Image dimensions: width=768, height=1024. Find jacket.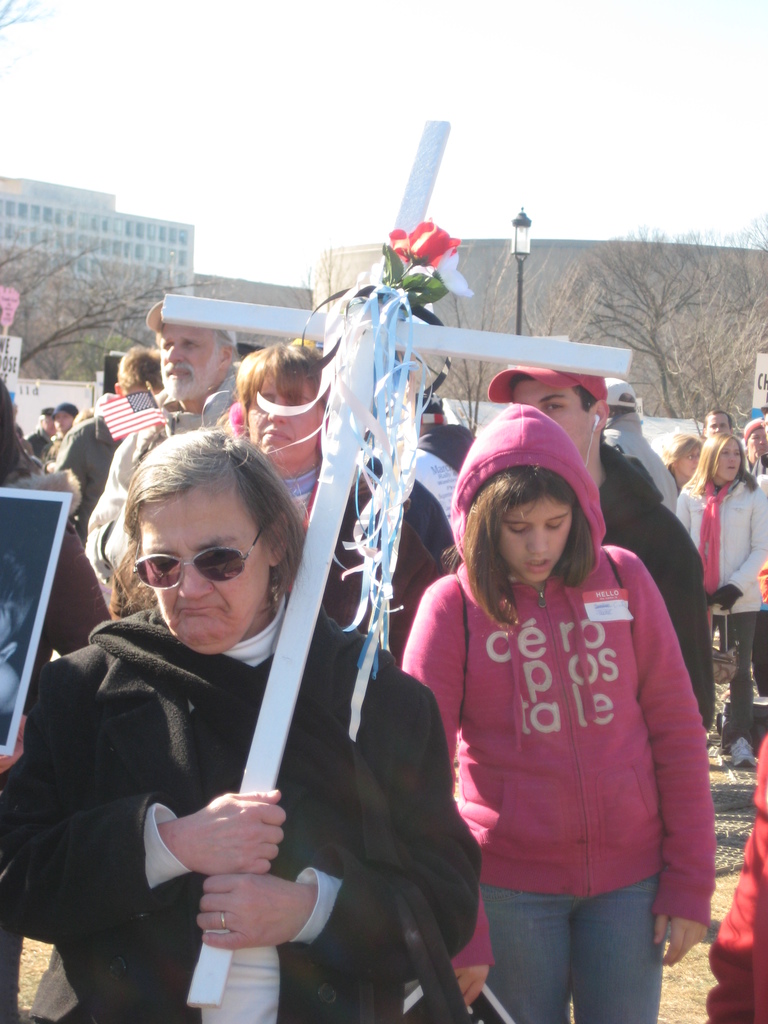
crop(395, 486, 728, 952).
